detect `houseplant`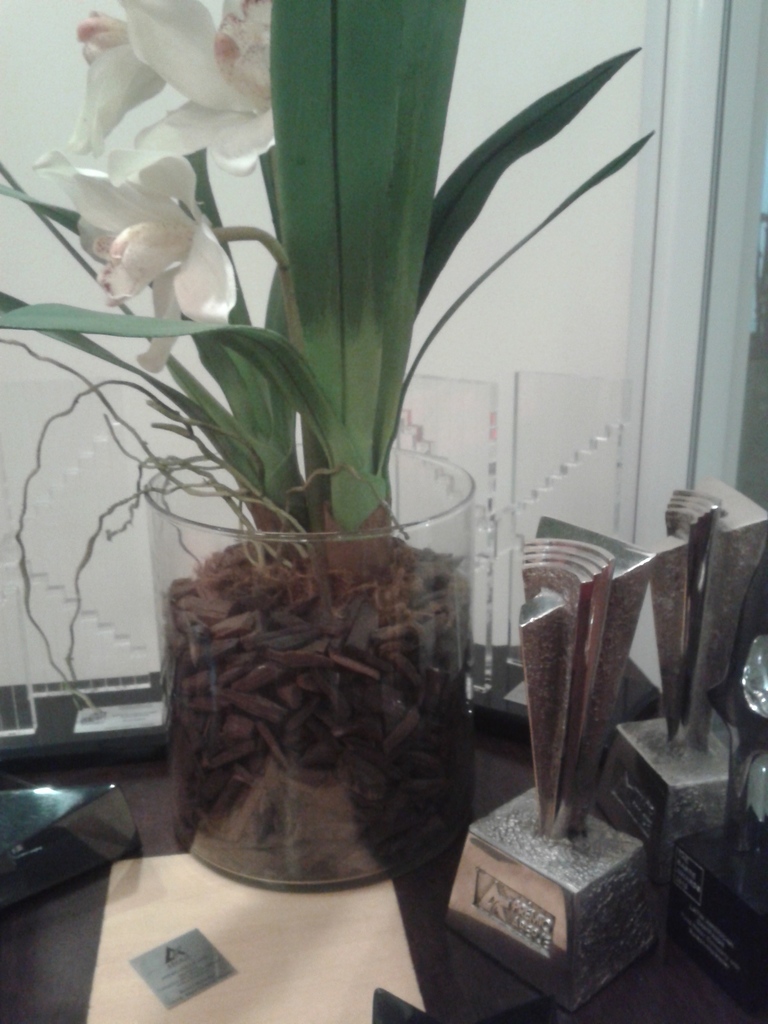
0, 0, 656, 886
